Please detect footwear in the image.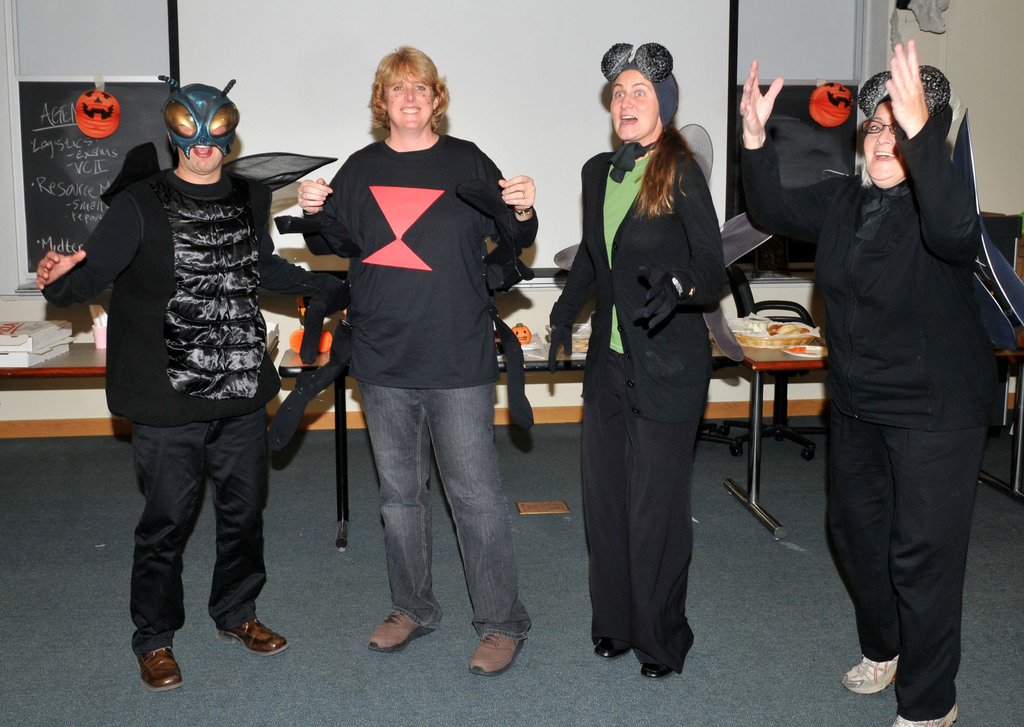
215,618,290,650.
